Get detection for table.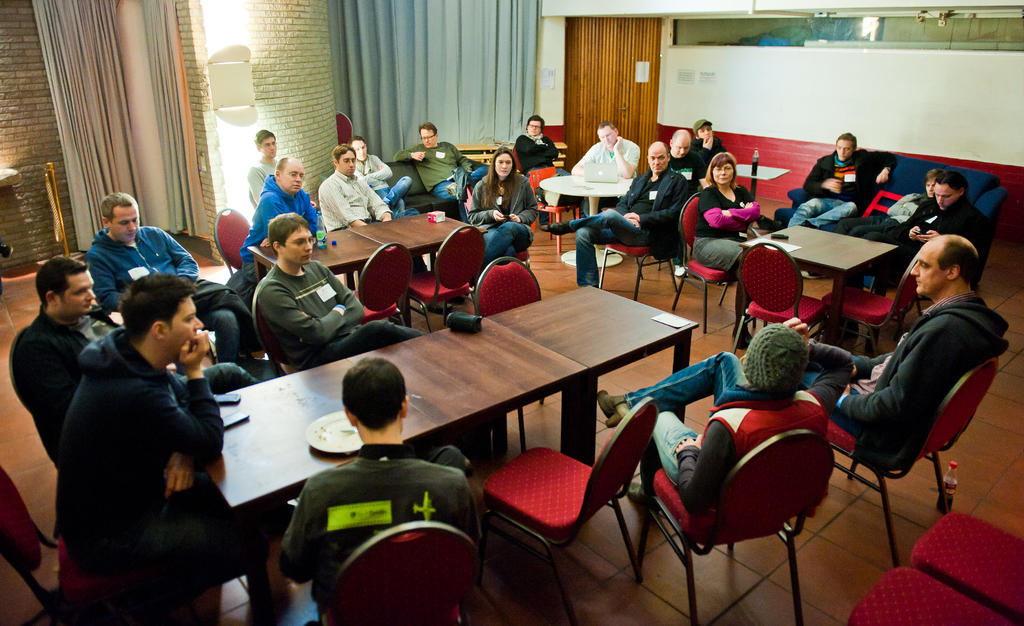
Detection: 740,228,897,343.
